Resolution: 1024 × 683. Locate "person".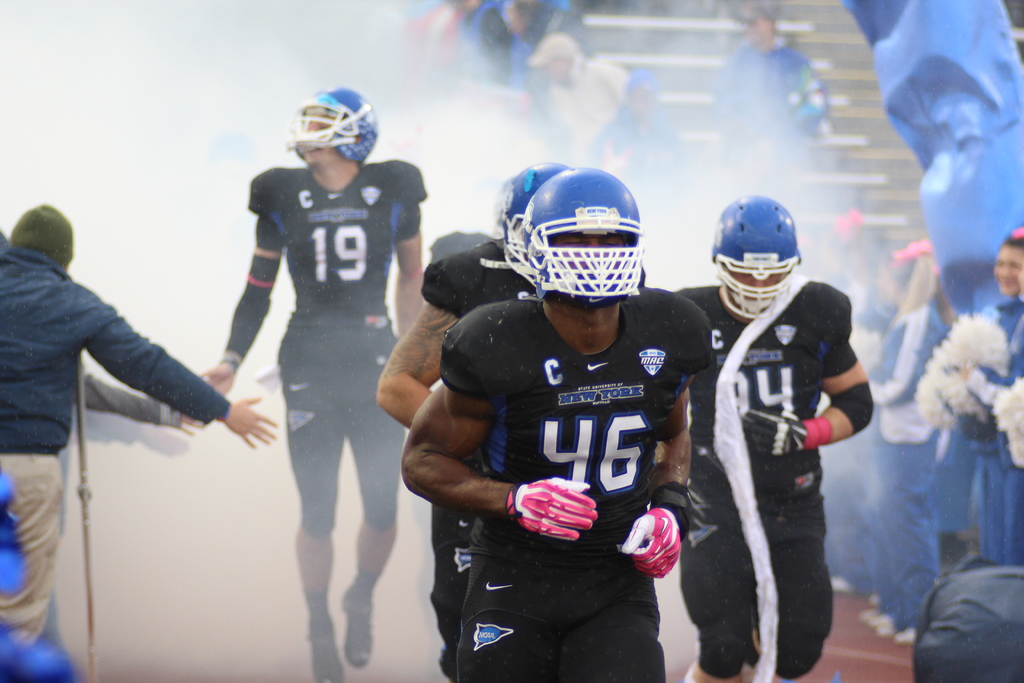
<region>0, 201, 274, 645</region>.
